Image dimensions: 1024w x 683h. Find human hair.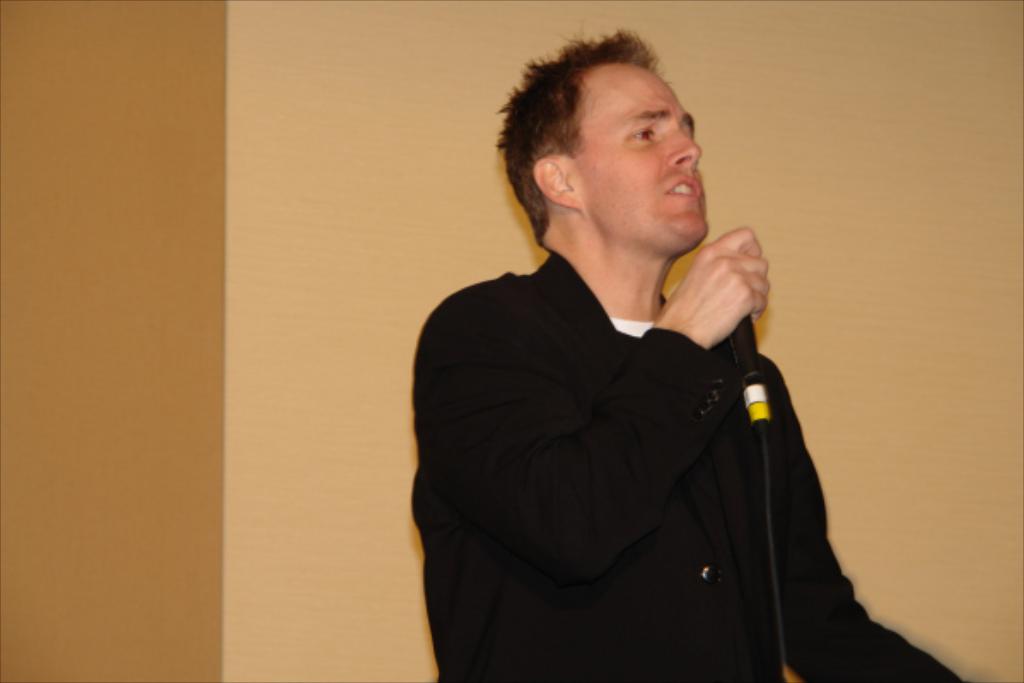
select_region(486, 32, 703, 176).
